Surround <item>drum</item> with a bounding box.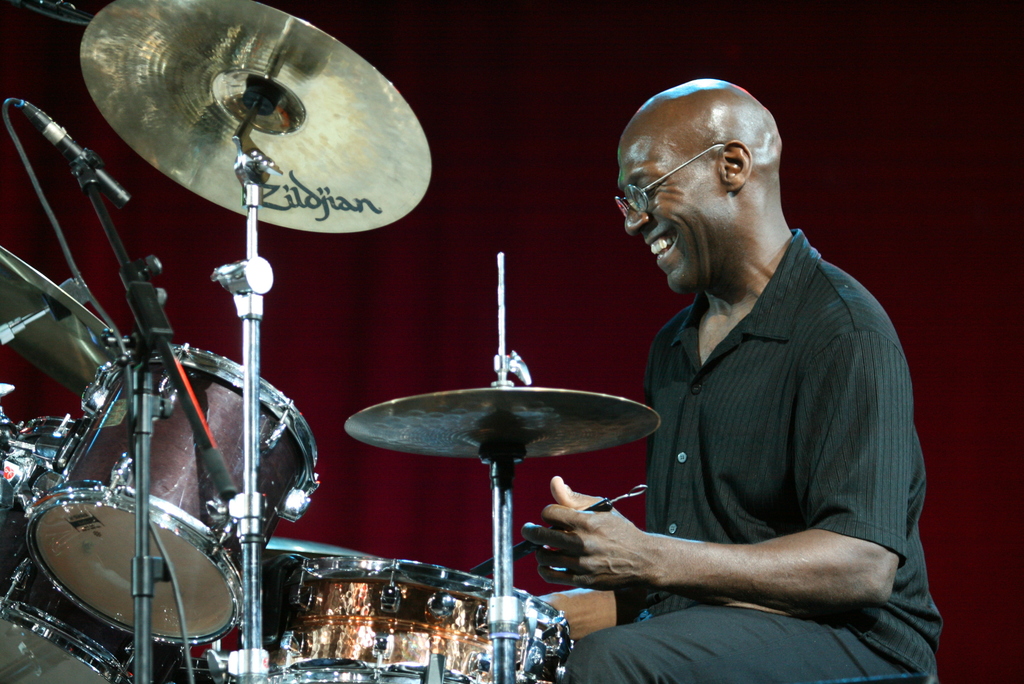
crop(265, 536, 372, 646).
